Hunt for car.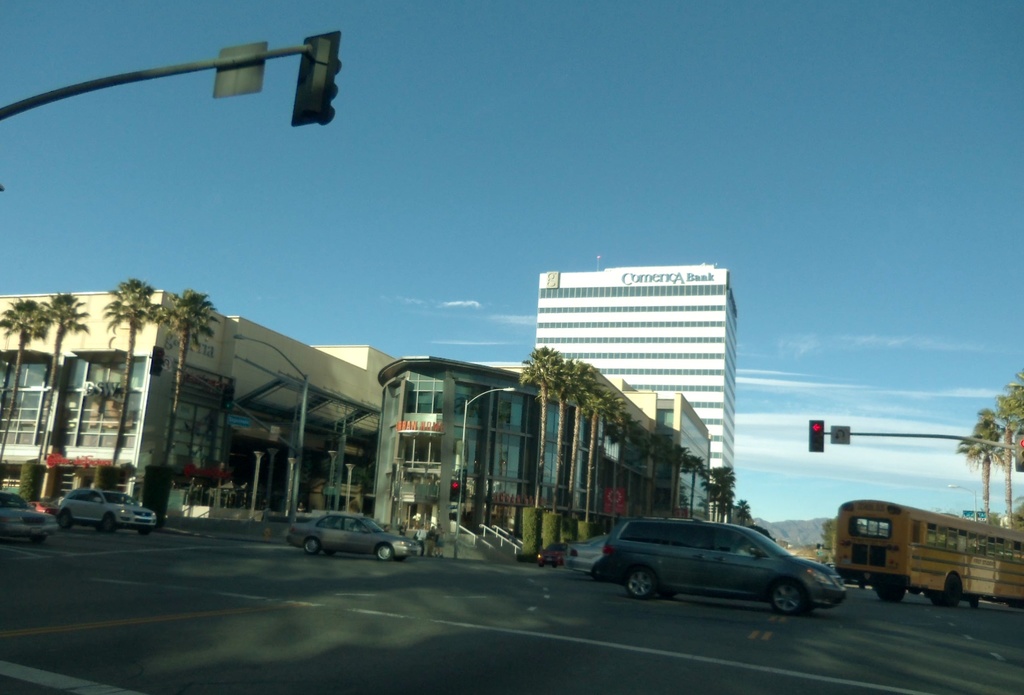
Hunted down at l=52, t=489, r=156, b=535.
